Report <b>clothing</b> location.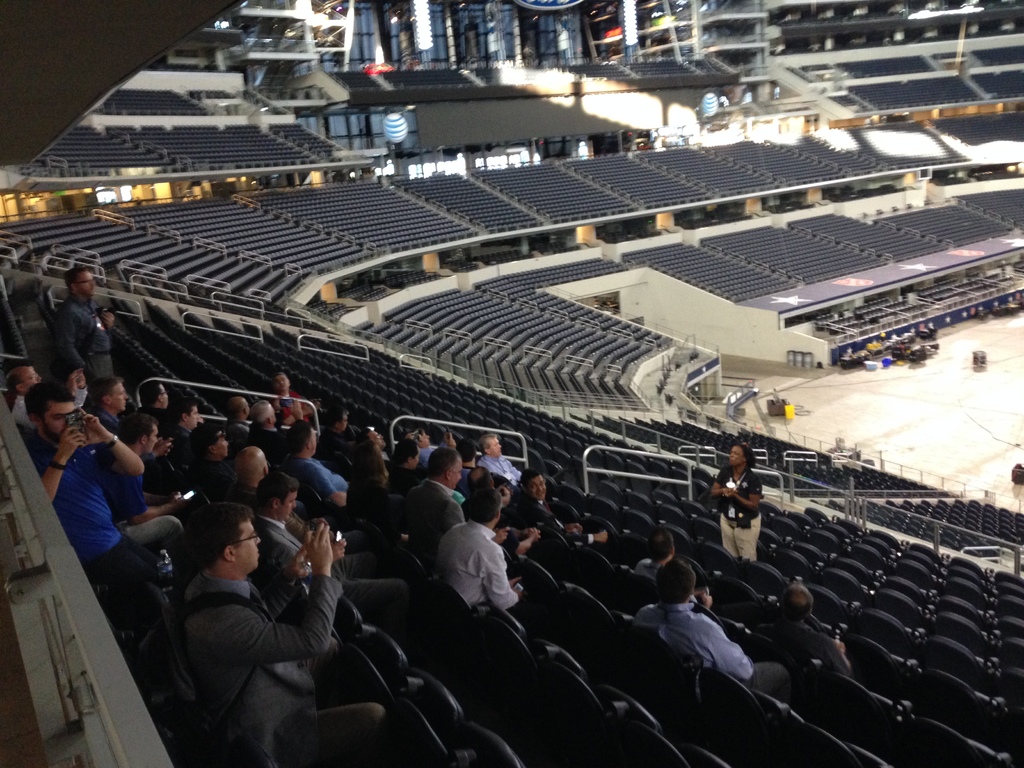
Report: 436,518,558,639.
